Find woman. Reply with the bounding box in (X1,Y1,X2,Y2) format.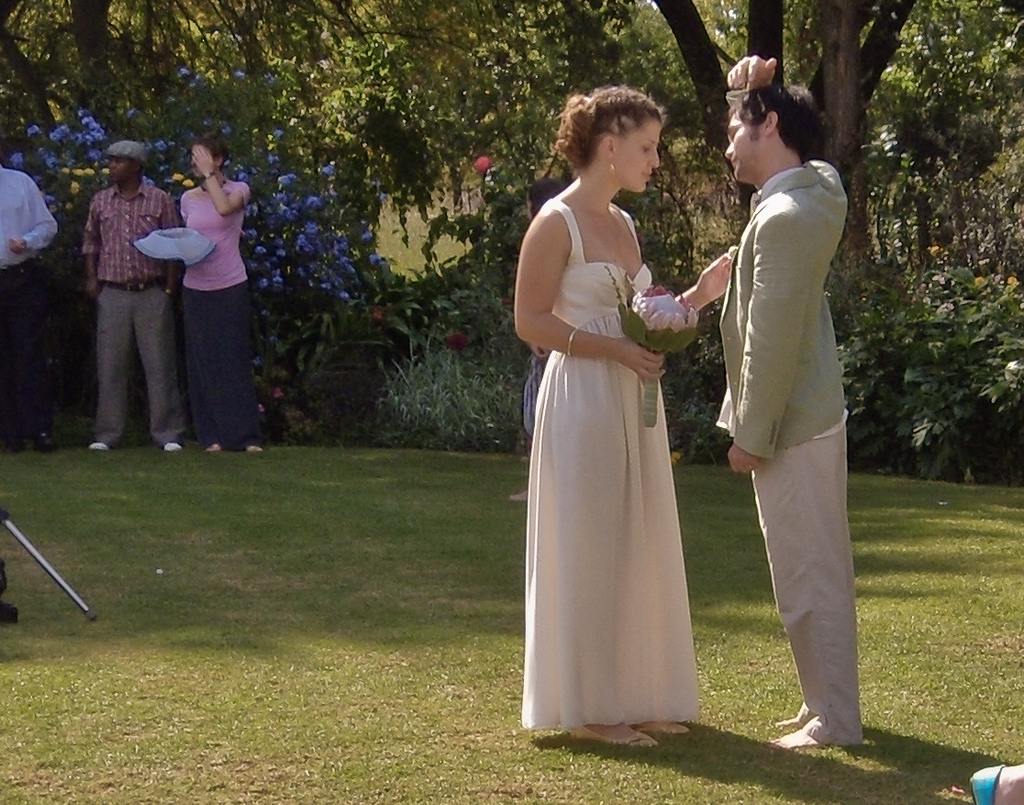
(179,136,266,453).
